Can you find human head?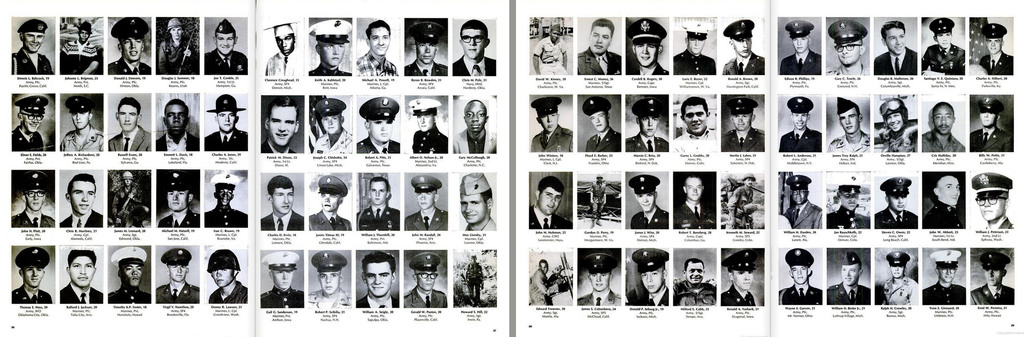
Yes, bounding box: {"x1": 587, "y1": 252, "x2": 621, "y2": 290}.
